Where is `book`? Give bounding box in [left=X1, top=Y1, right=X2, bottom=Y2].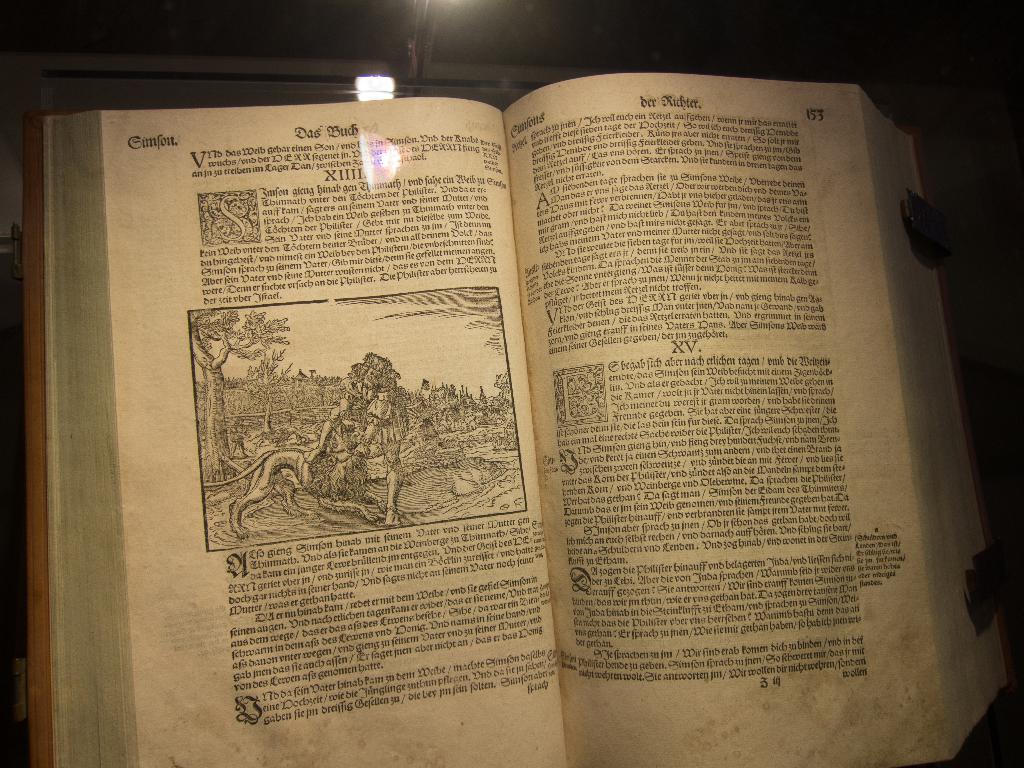
[left=40, top=51, right=930, bottom=745].
